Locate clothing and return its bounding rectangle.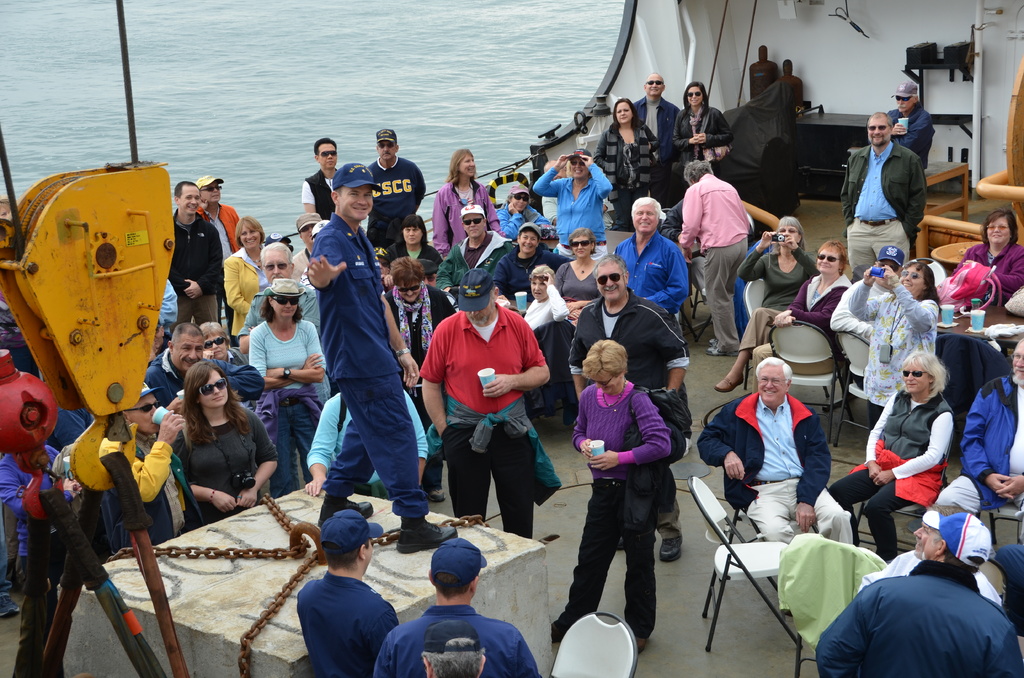
746 268 847 380.
